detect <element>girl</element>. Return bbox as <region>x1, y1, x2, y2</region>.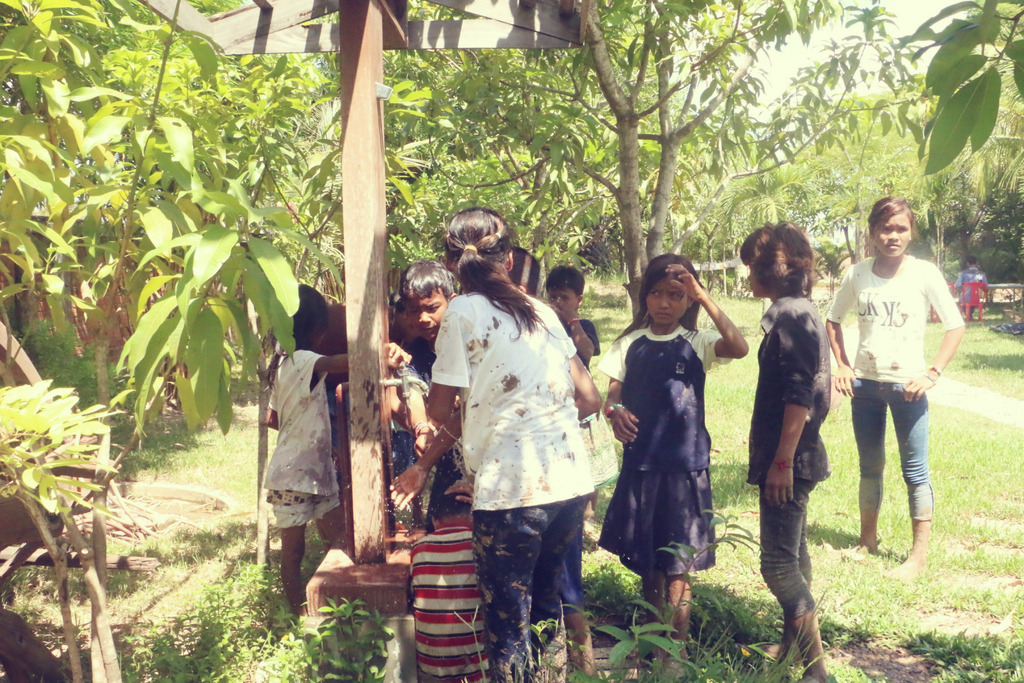
<region>740, 220, 830, 679</region>.
